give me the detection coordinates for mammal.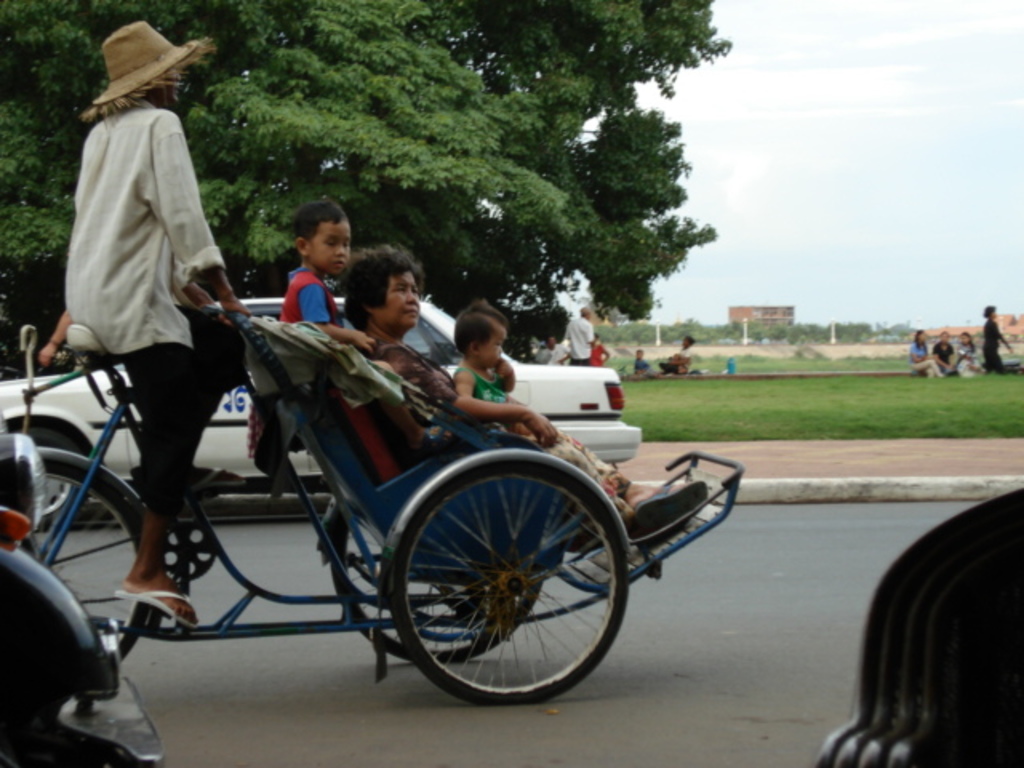
l=979, t=301, r=1019, b=368.
